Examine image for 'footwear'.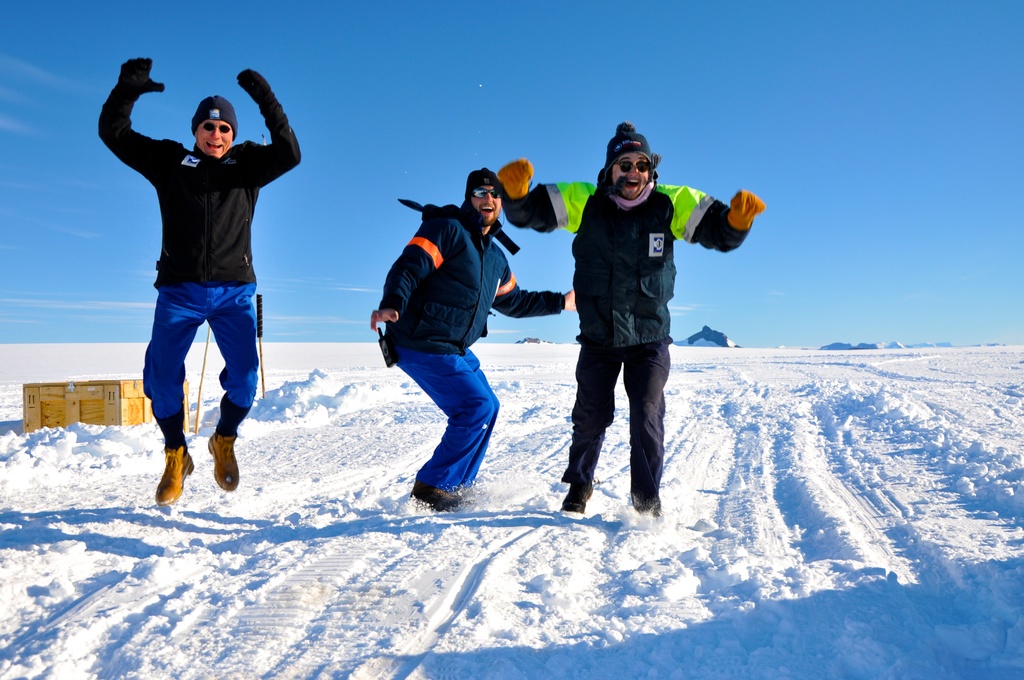
Examination result: left=561, top=480, right=596, bottom=514.
